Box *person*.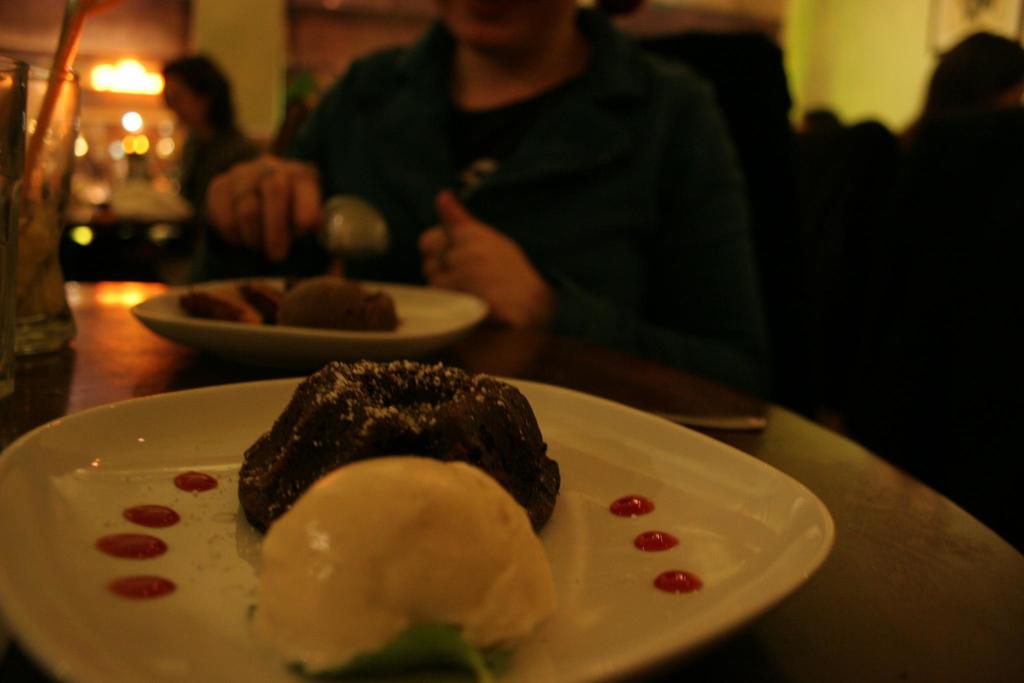
[161, 49, 268, 251].
